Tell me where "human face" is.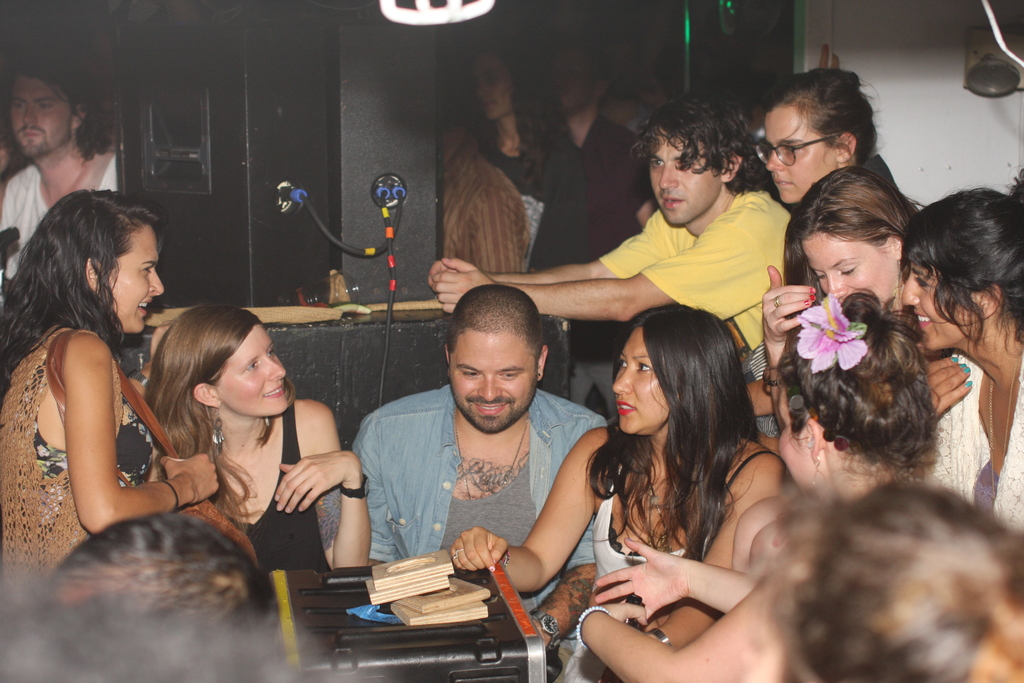
"human face" is at <bbox>451, 336, 539, 431</bbox>.
